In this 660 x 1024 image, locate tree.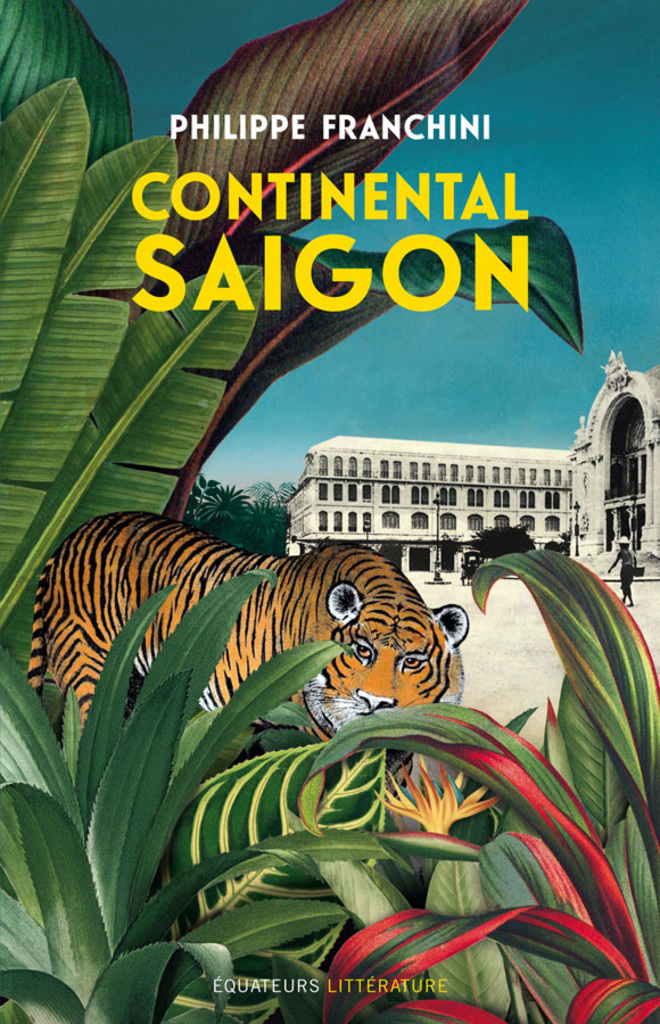
Bounding box: [left=467, top=522, right=534, bottom=562].
